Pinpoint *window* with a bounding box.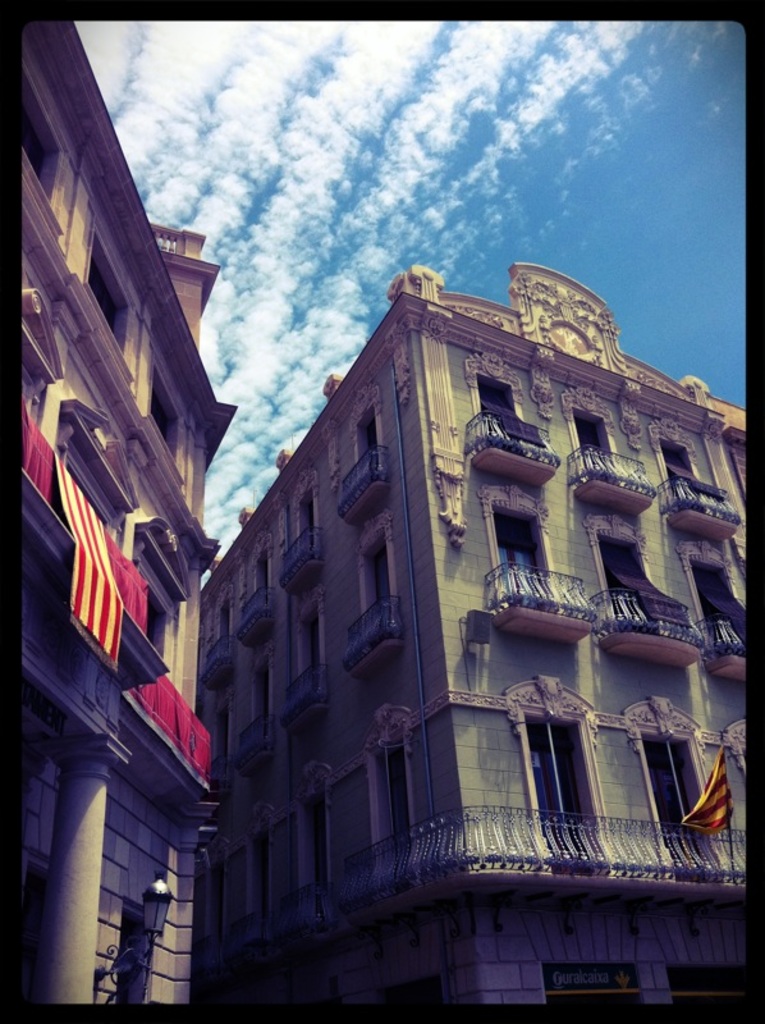
{"x1": 559, "y1": 383, "x2": 619, "y2": 479}.
